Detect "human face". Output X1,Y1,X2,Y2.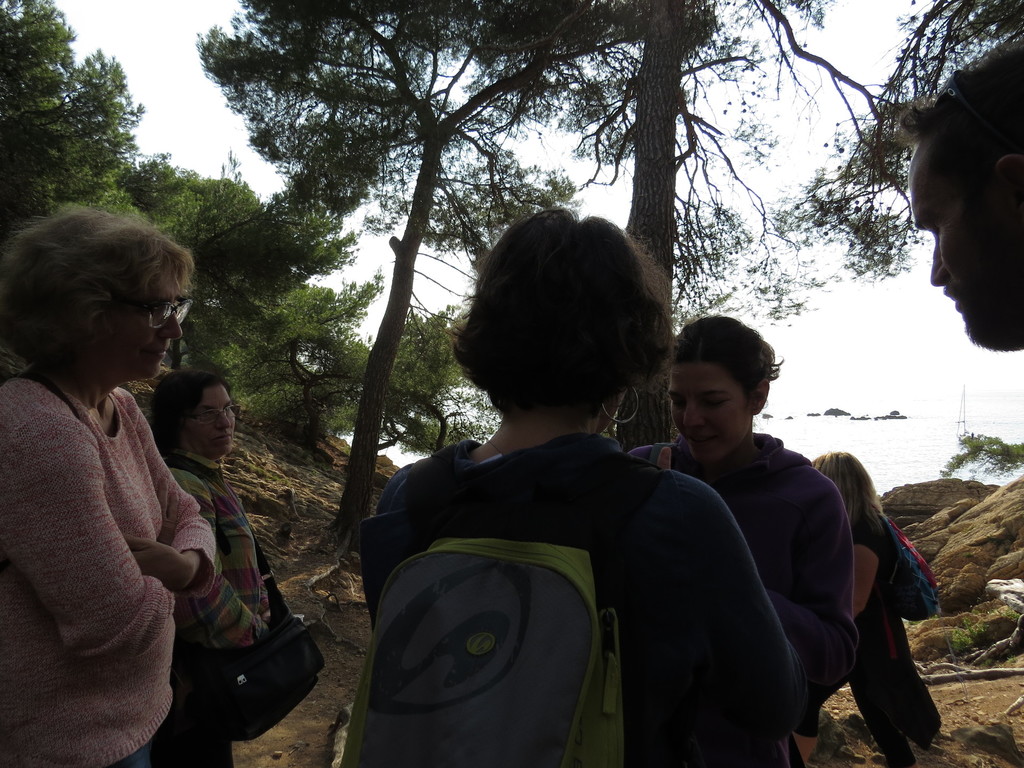
911,127,1023,346.
